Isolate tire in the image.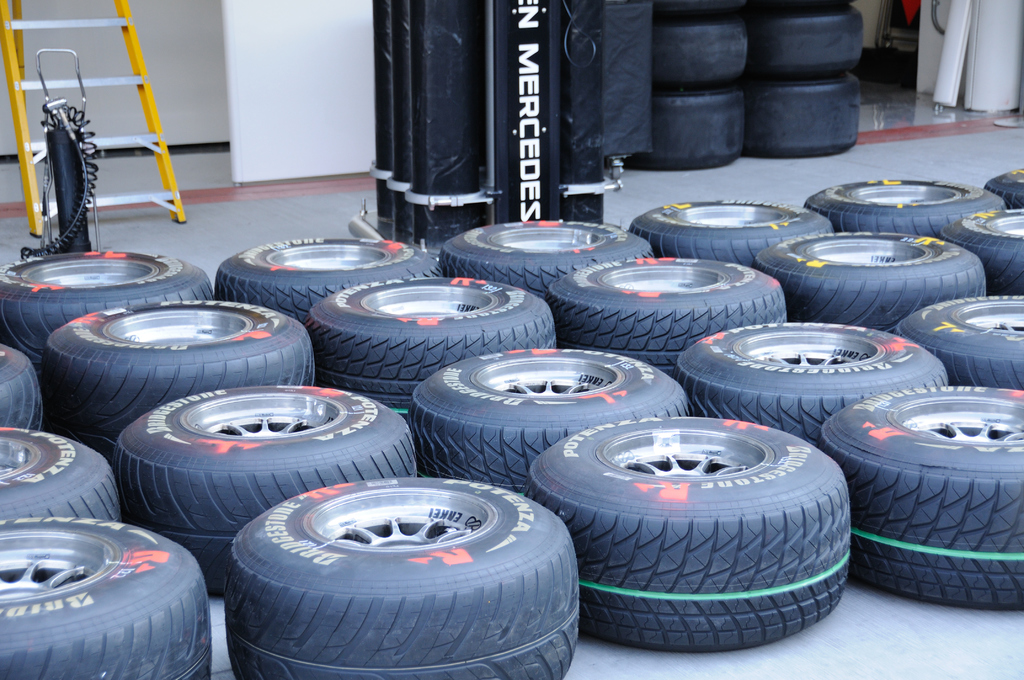
Isolated region: (0,429,118,521).
